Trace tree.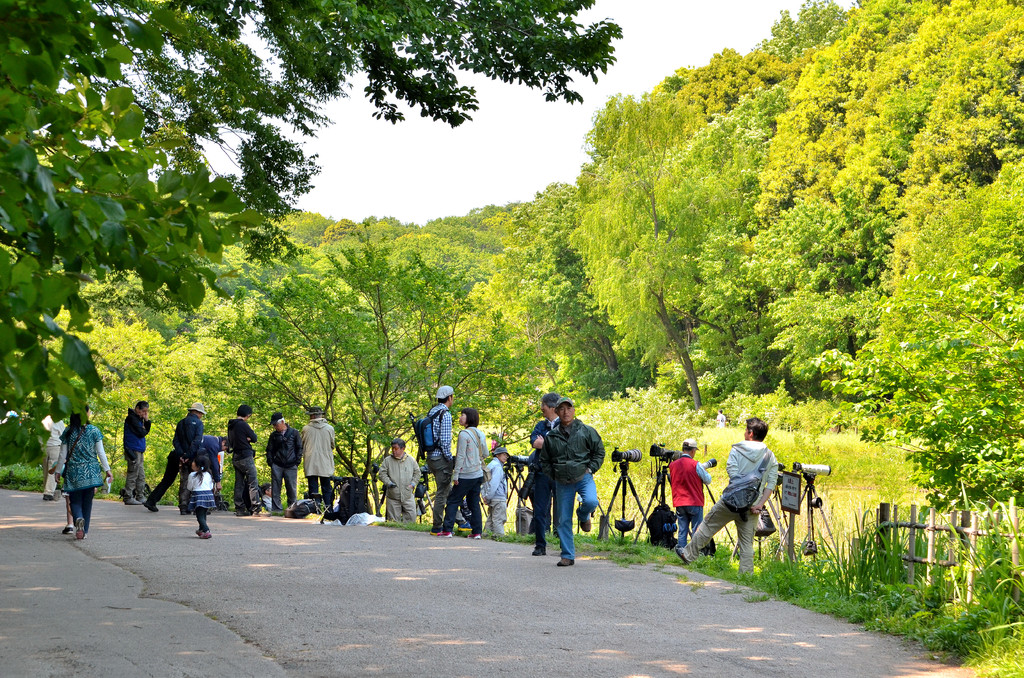
Traced to x1=68 y1=303 x2=256 y2=440.
